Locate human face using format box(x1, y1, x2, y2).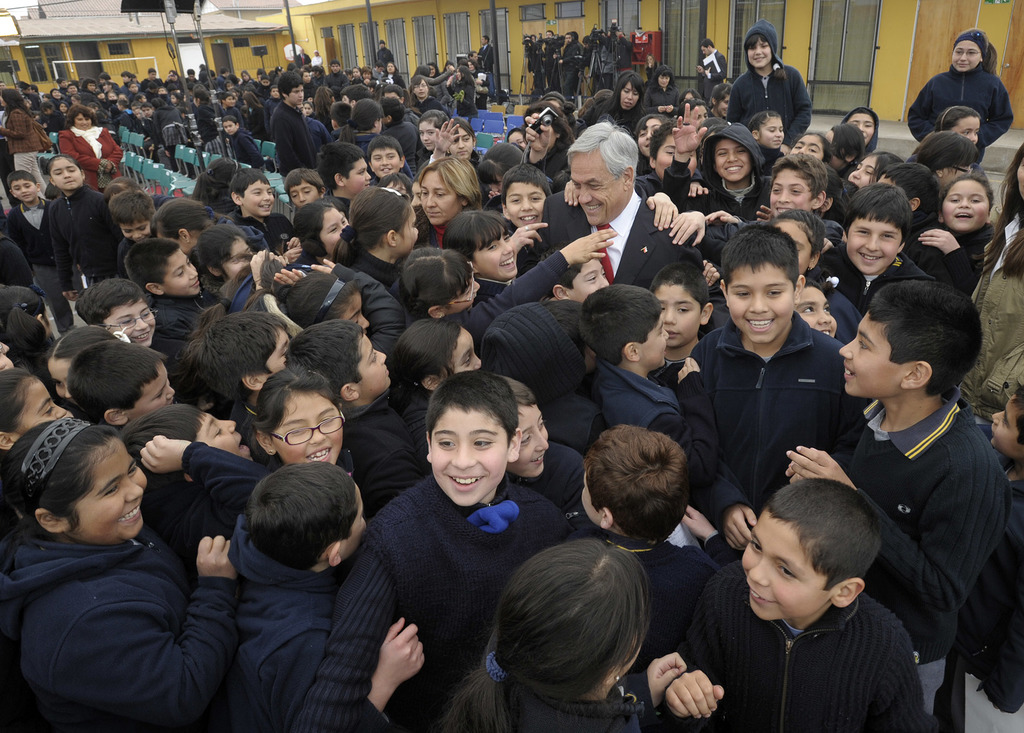
box(943, 172, 992, 227).
